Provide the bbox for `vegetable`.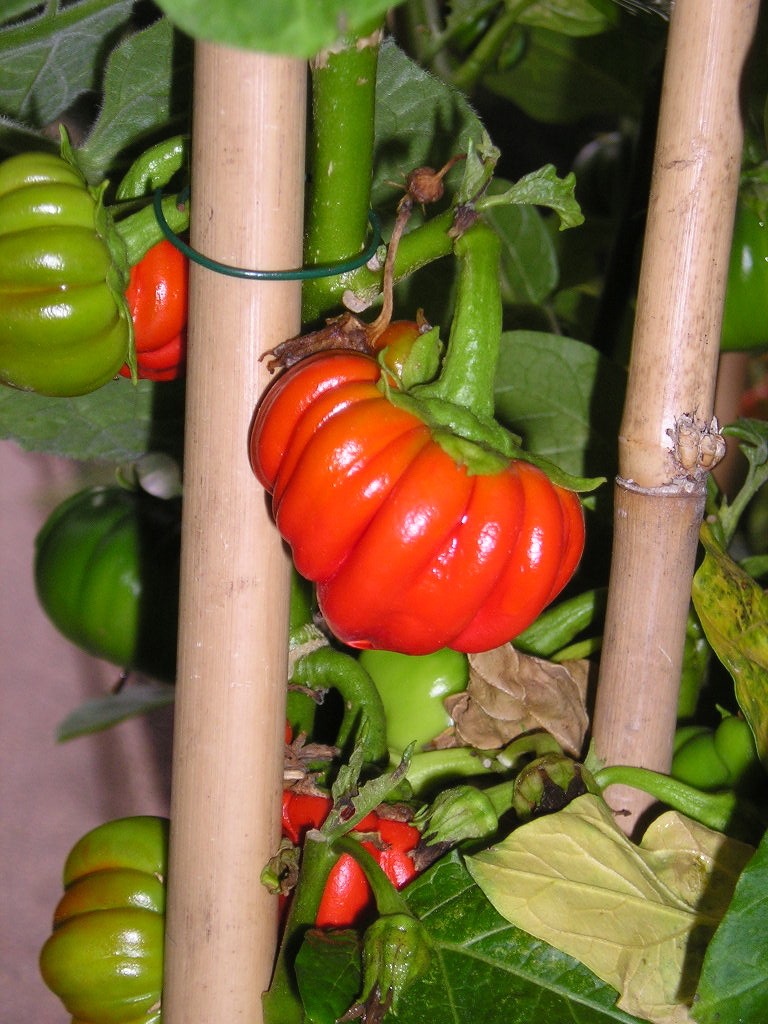
[left=0, top=129, right=139, bottom=399].
